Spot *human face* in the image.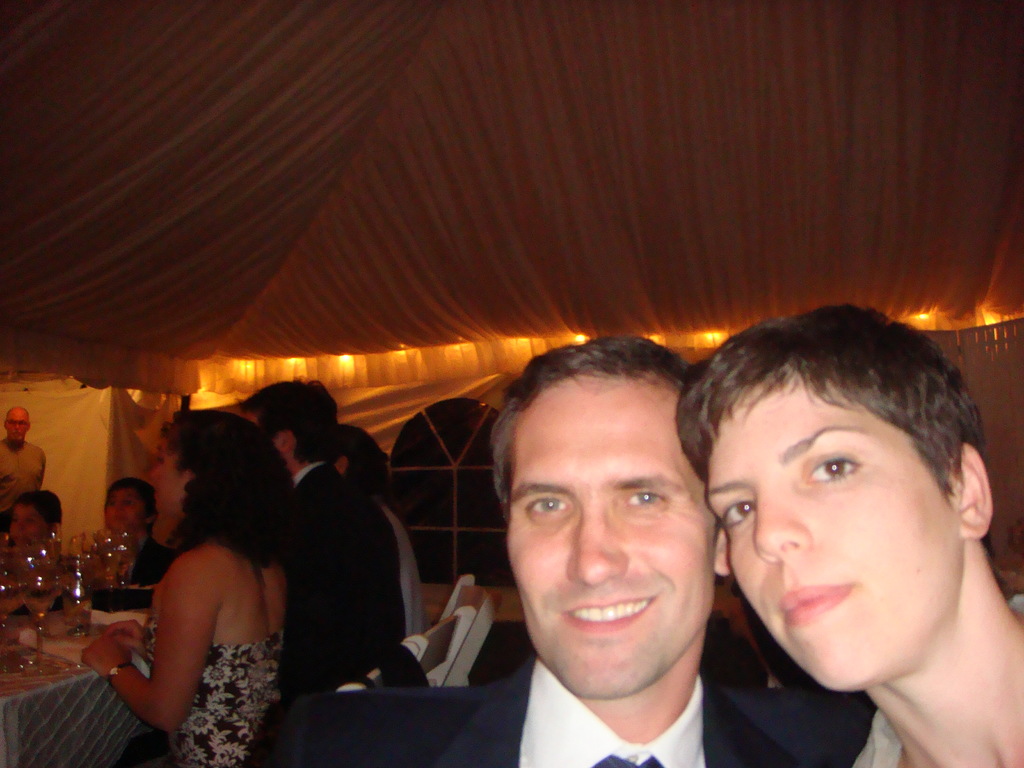
*human face* found at <bbox>684, 376, 985, 712</bbox>.
